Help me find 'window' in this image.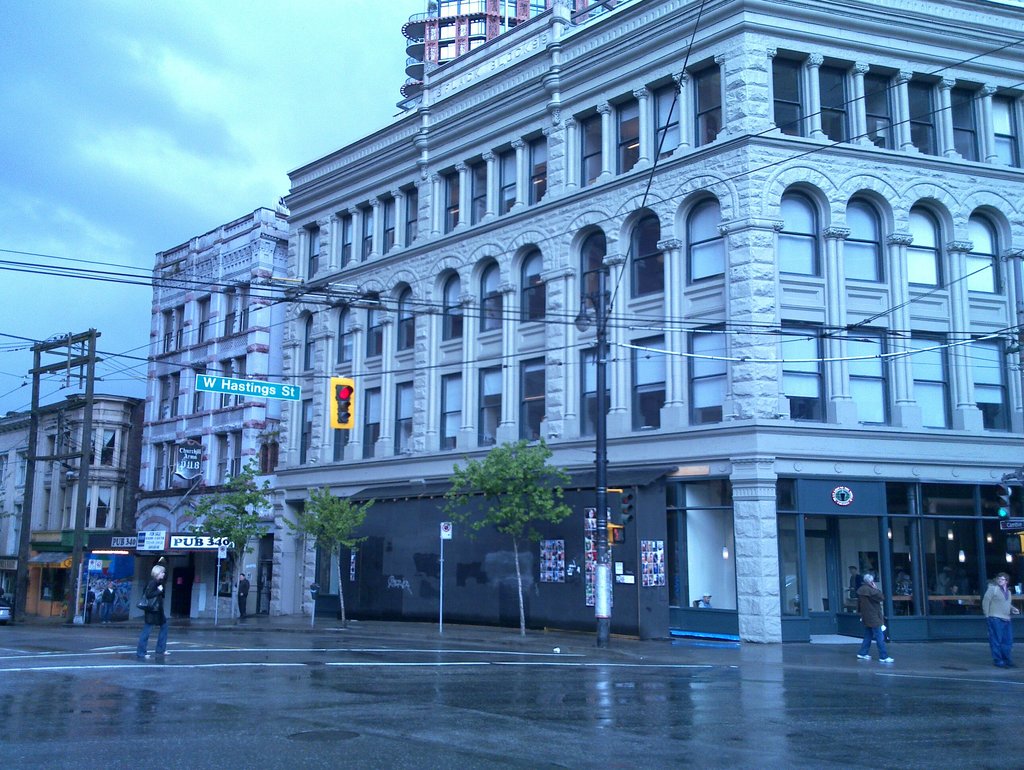
Found it: 460, 158, 488, 226.
